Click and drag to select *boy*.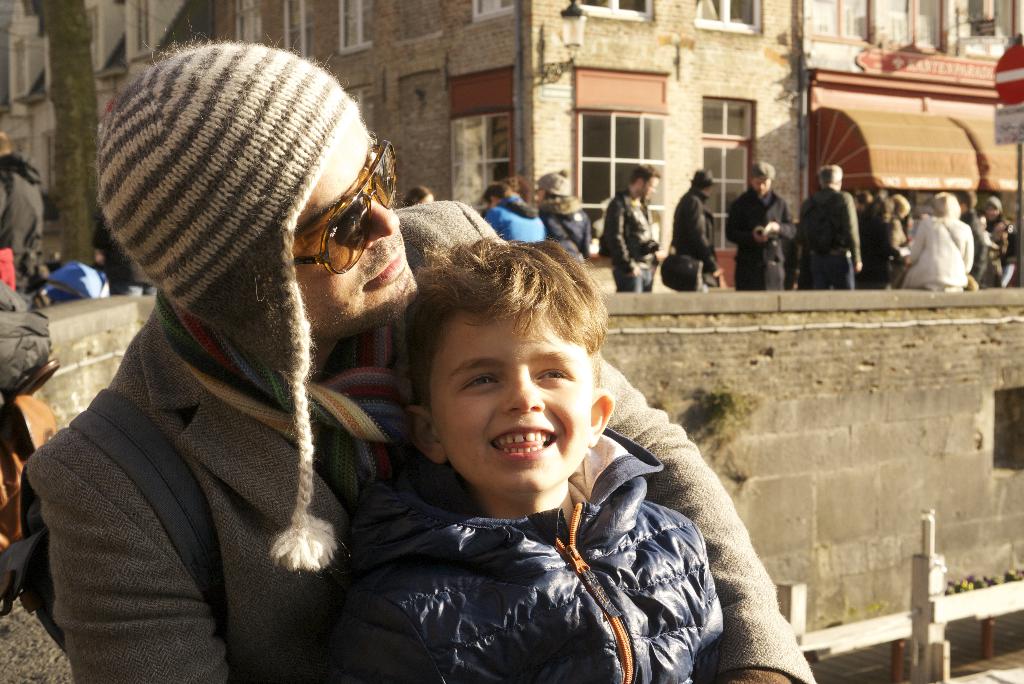
Selection: (319, 216, 670, 664).
